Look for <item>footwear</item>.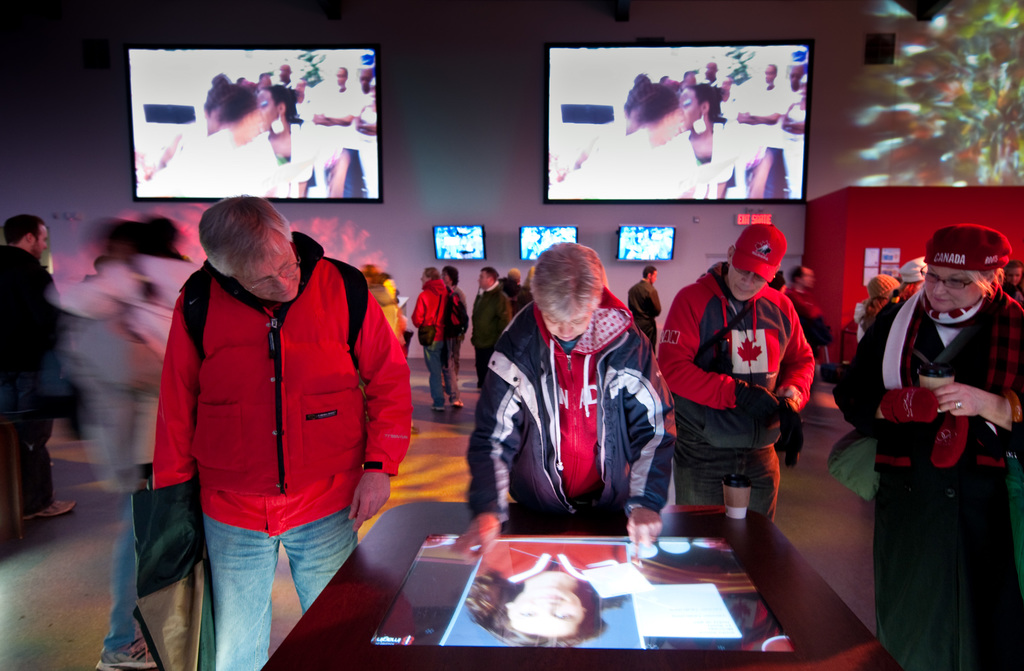
Found: 20:497:77:522.
